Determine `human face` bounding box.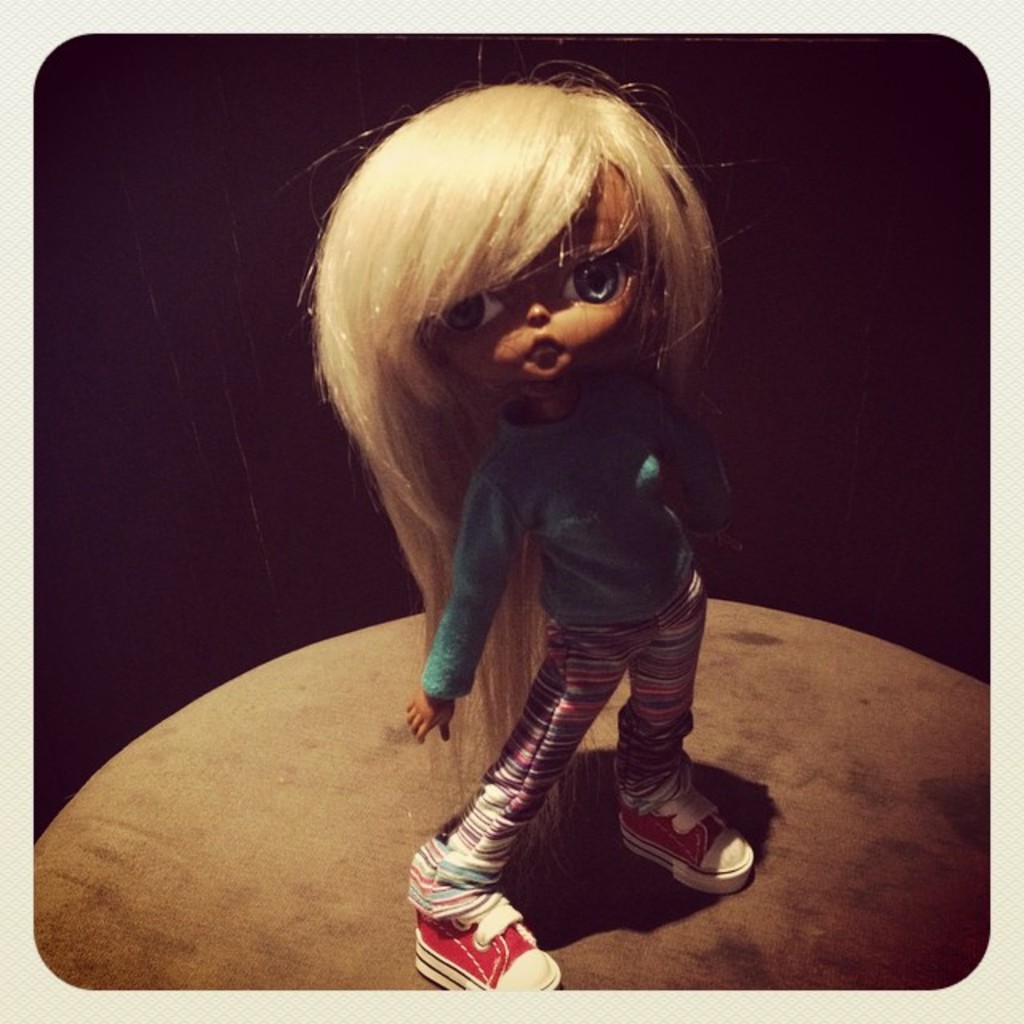
Determined: (432, 165, 643, 405).
